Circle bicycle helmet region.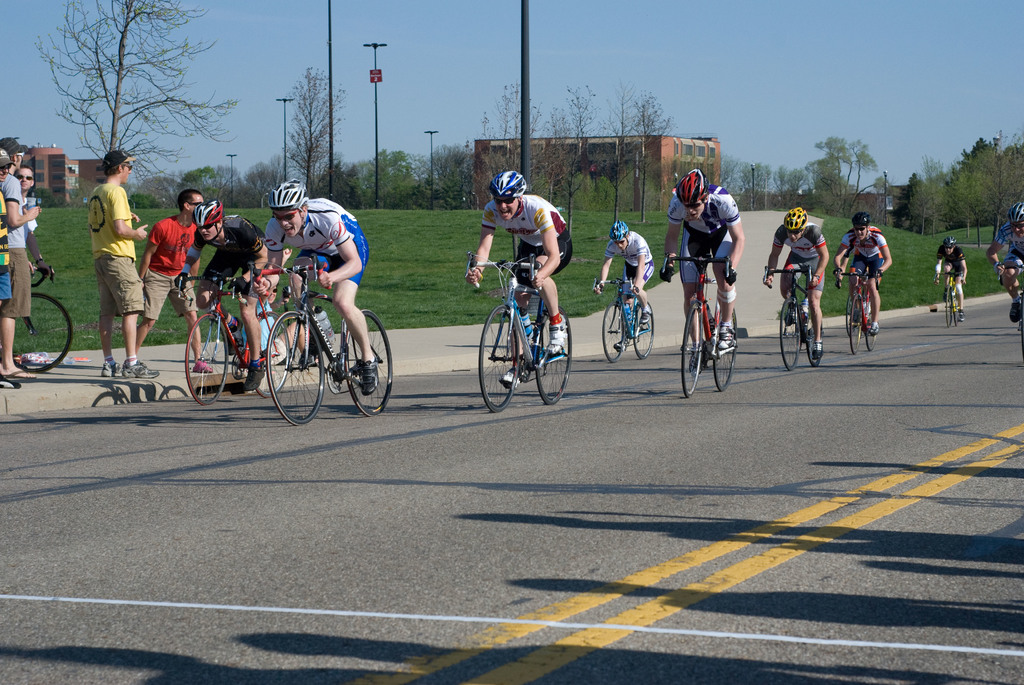
Region: [268,173,306,209].
